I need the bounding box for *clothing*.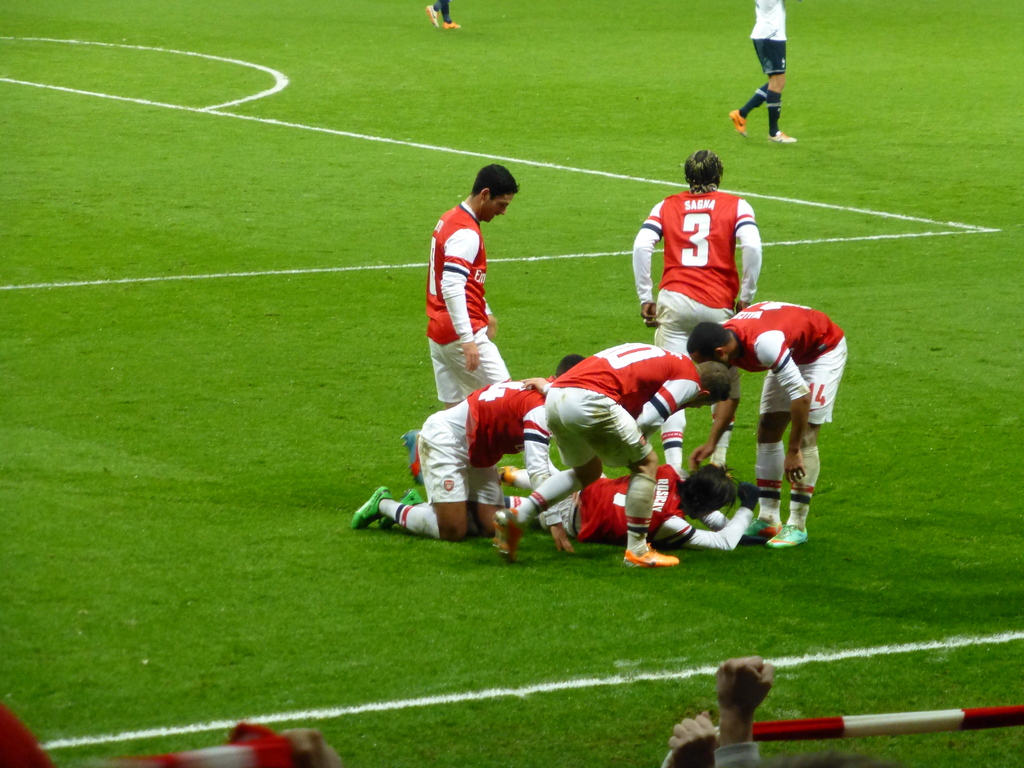
Here it is: locate(527, 461, 694, 554).
